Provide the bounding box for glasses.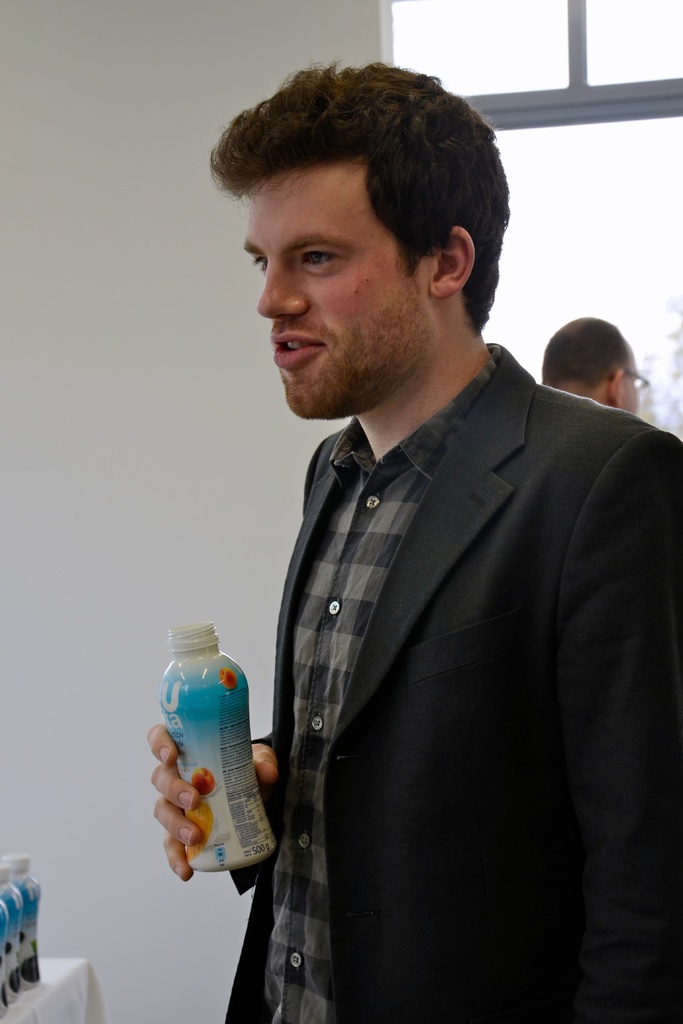
(613,371,650,386).
